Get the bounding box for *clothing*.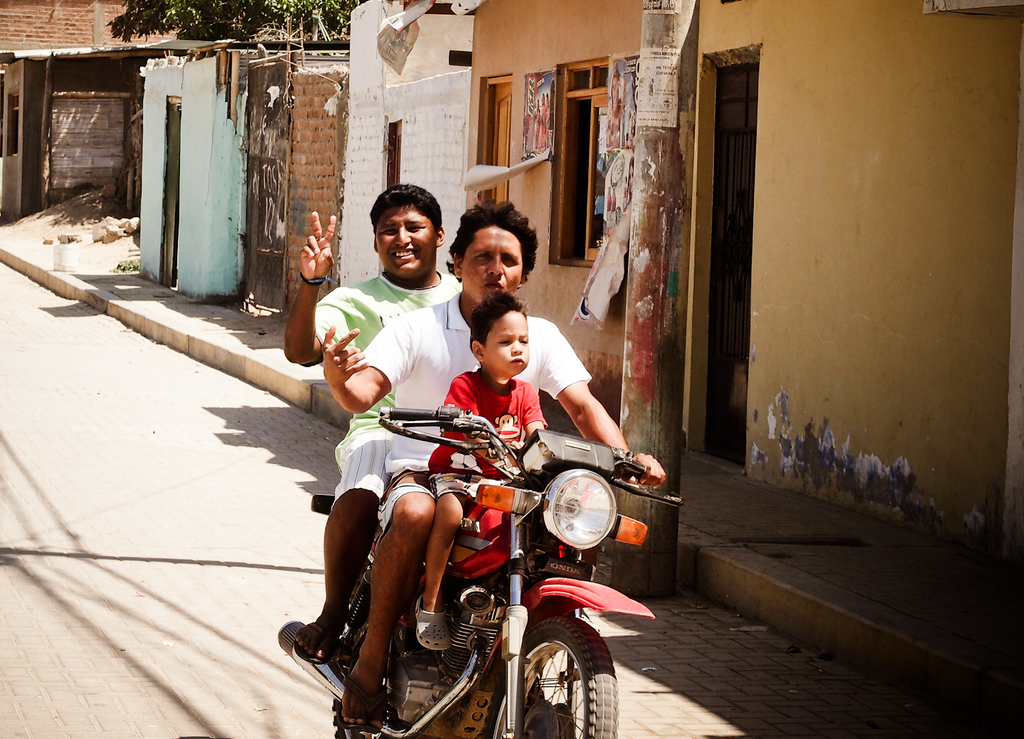
x1=295 y1=268 x2=461 y2=511.
